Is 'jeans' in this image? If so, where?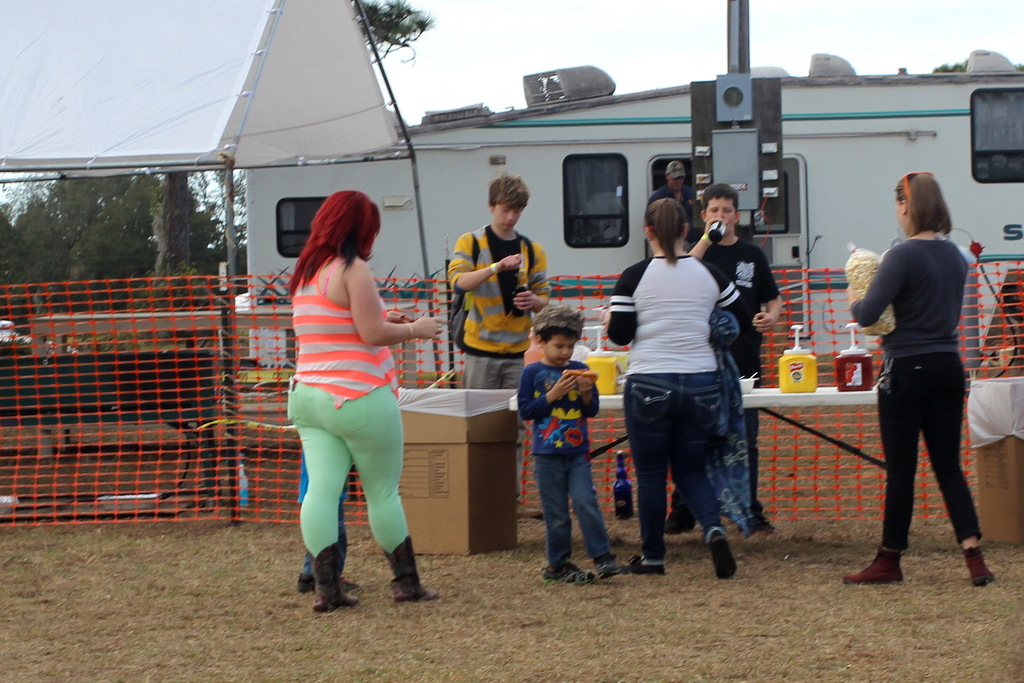
Yes, at [left=622, top=374, right=719, bottom=569].
